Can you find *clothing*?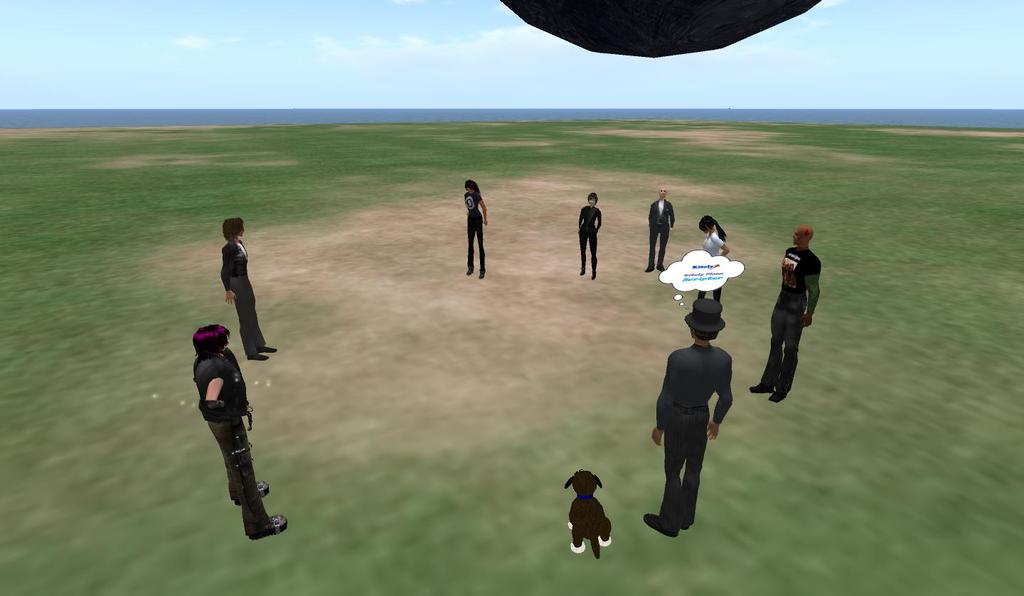
Yes, bounding box: (651, 307, 741, 510).
